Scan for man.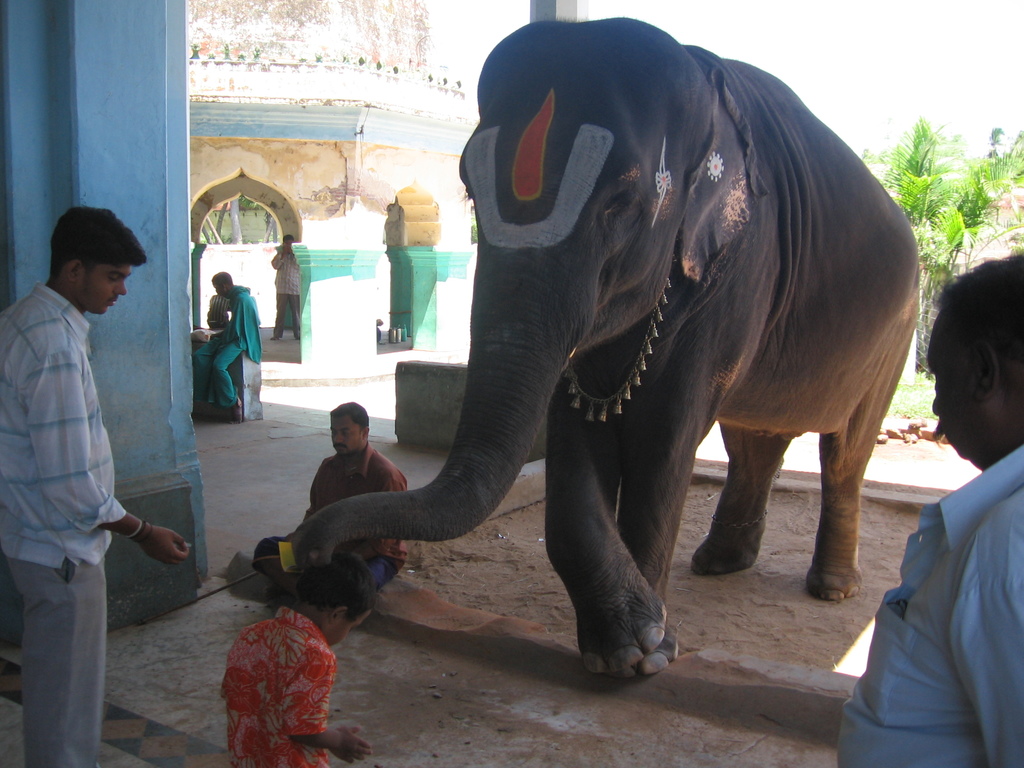
Scan result: (840, 252, 1023, 767).
